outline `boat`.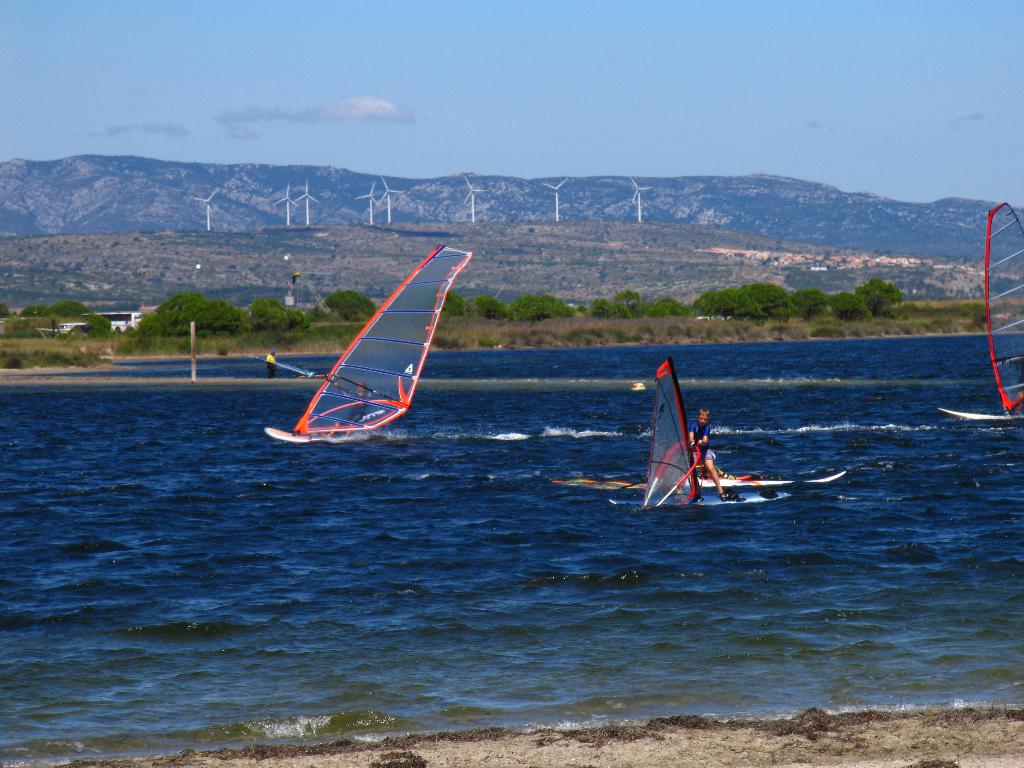
Outline: x1=277 y1=262 x2=456 y2=452.
